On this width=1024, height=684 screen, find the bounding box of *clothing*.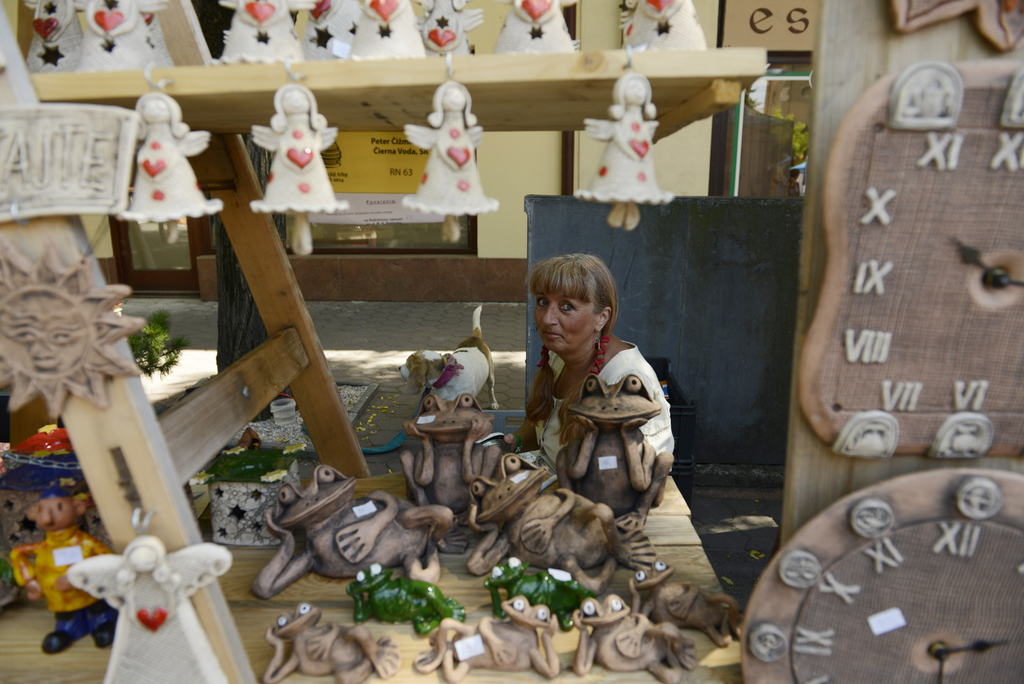
Bounding box: select_region(618, 0, 706, 54).
